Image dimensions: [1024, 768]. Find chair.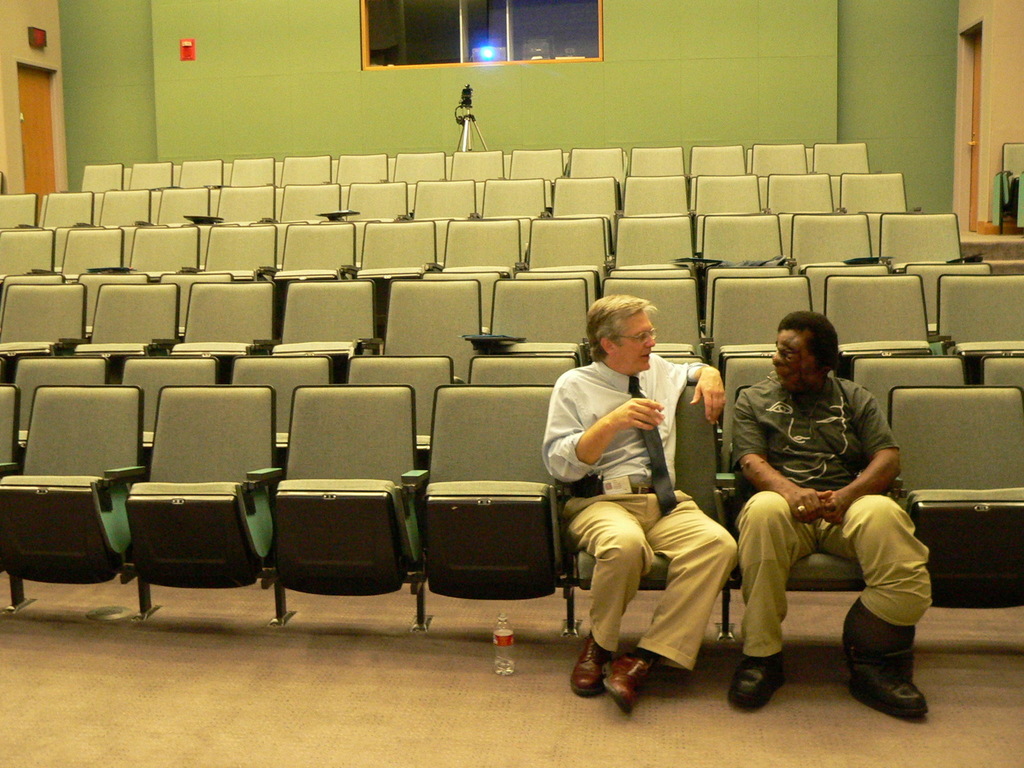
pyautogui.locateOnScreen(284, 397, 413, 634).
